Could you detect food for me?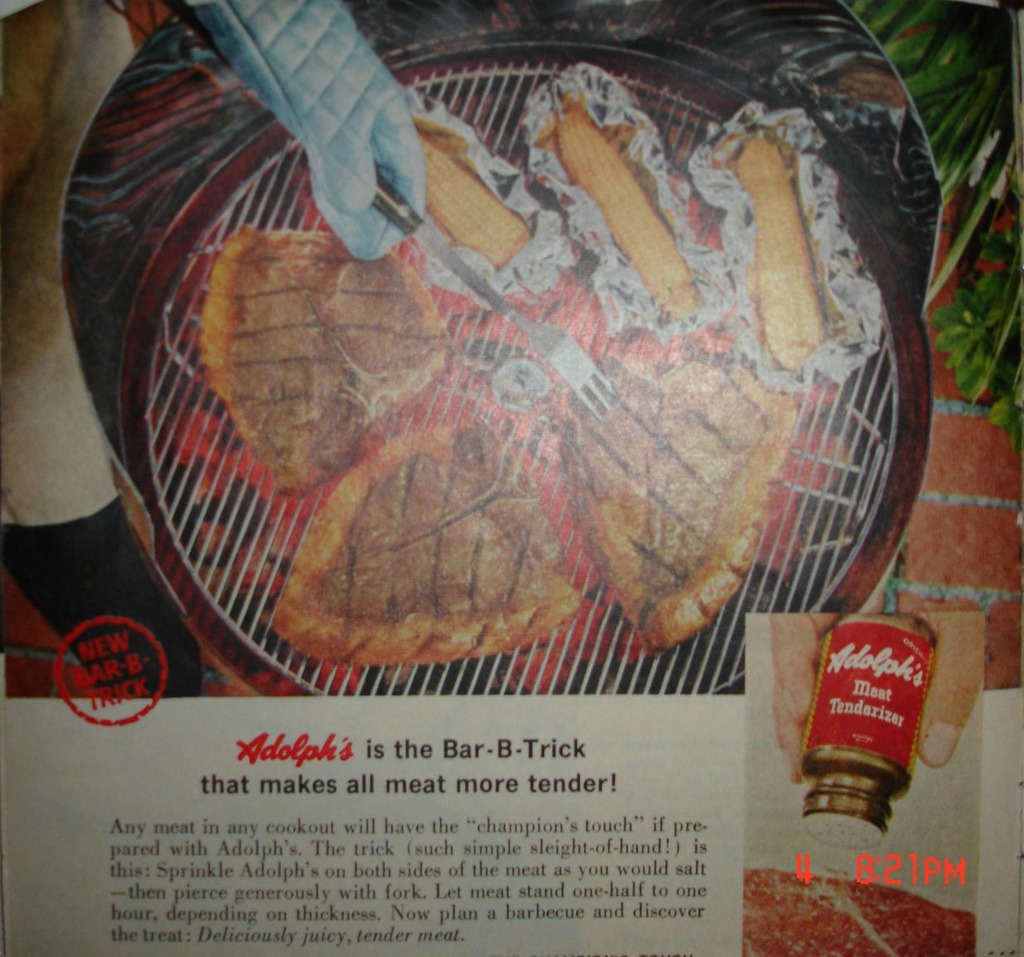
Detection result: l=528, t=91, r=714, b=321.
